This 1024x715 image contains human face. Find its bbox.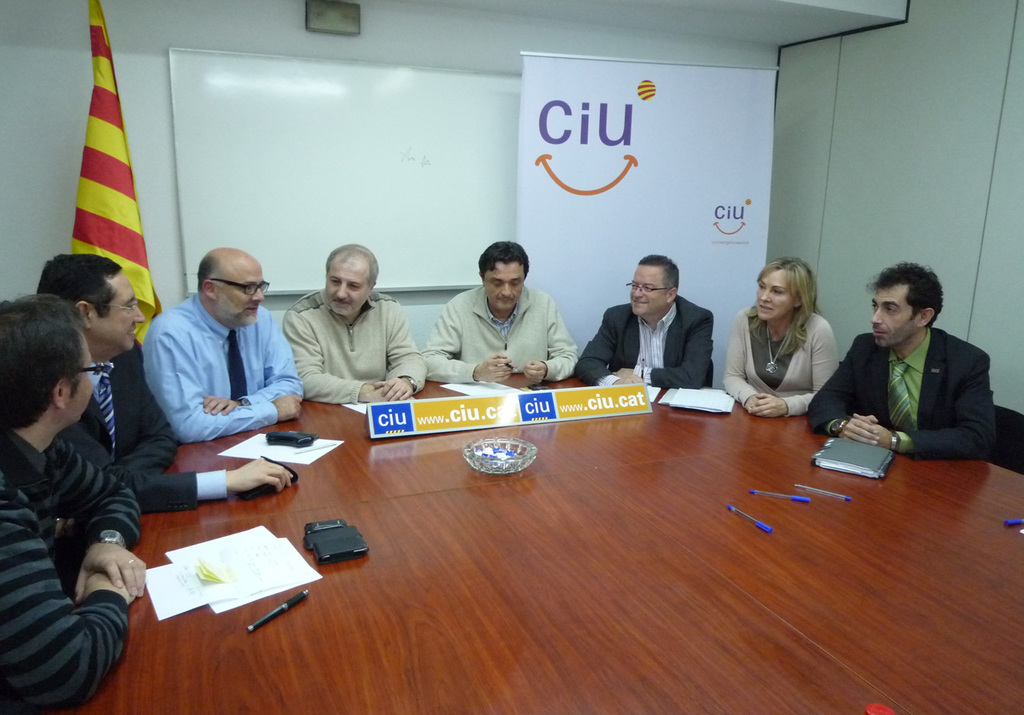
detection(70, 335, 97, 425).
